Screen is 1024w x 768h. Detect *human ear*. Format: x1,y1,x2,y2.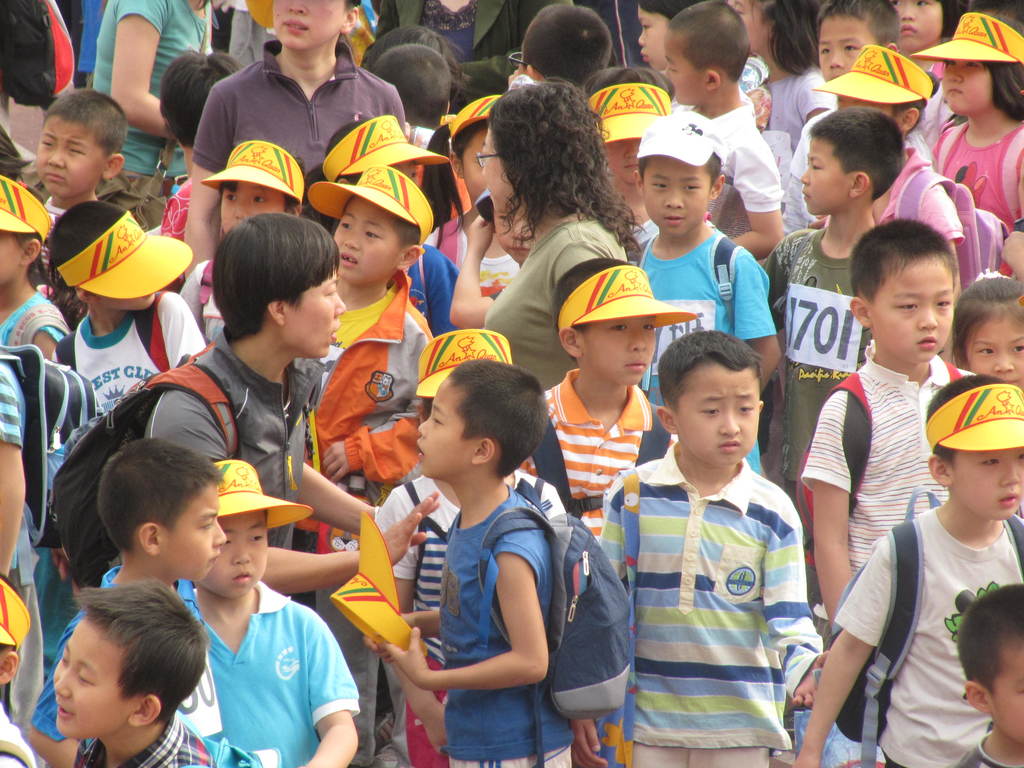
846,172,868,198.
